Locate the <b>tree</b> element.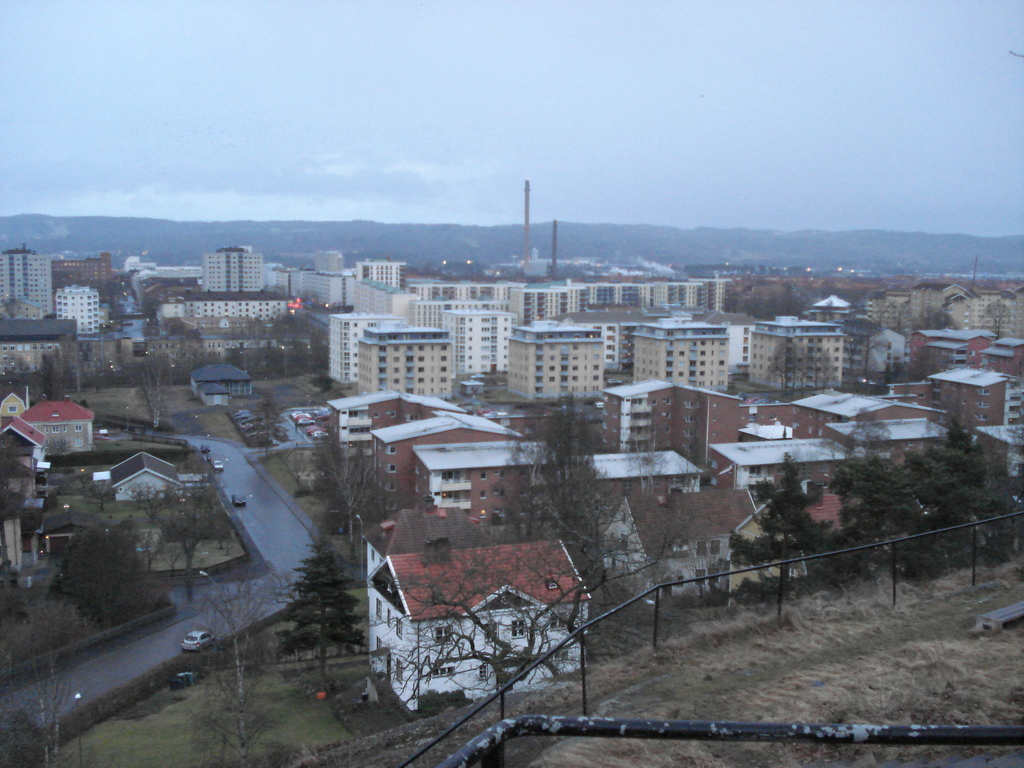
Element bbox: 134 348 175 427.
